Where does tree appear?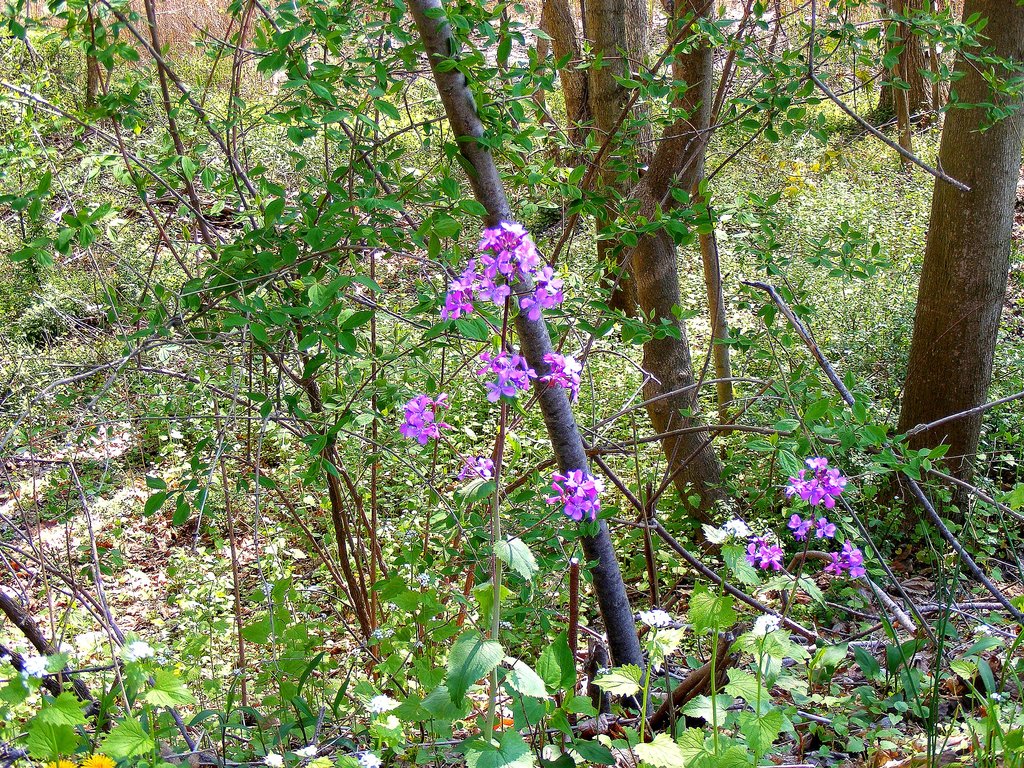
Appears at [x1=481, y1=0, x2=769, y2=570].
